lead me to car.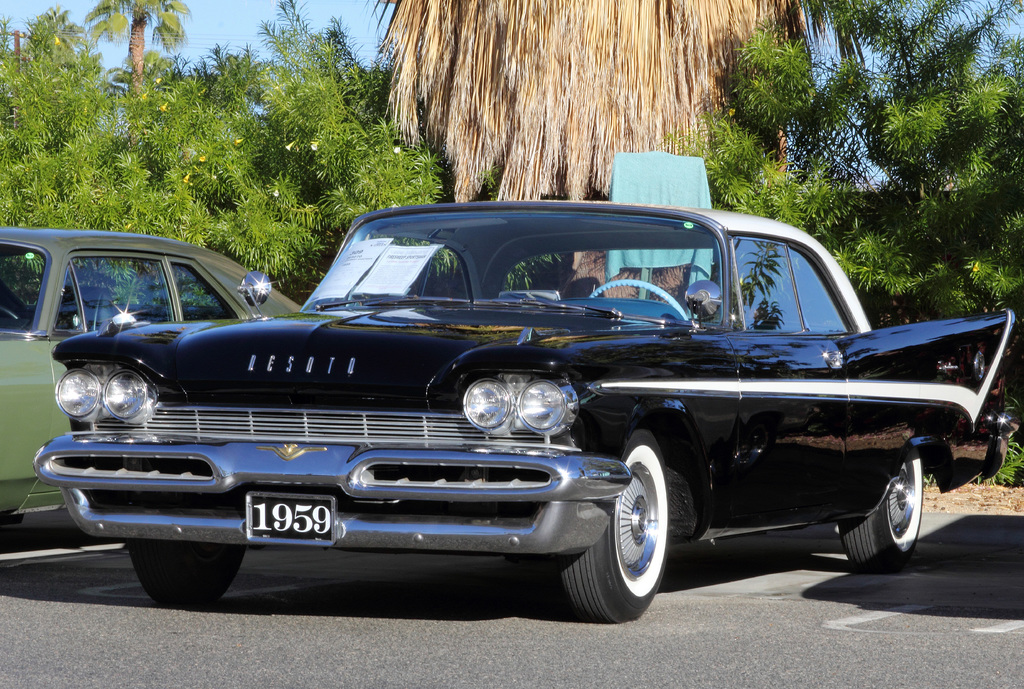
Lead to [0,228,301,527].
